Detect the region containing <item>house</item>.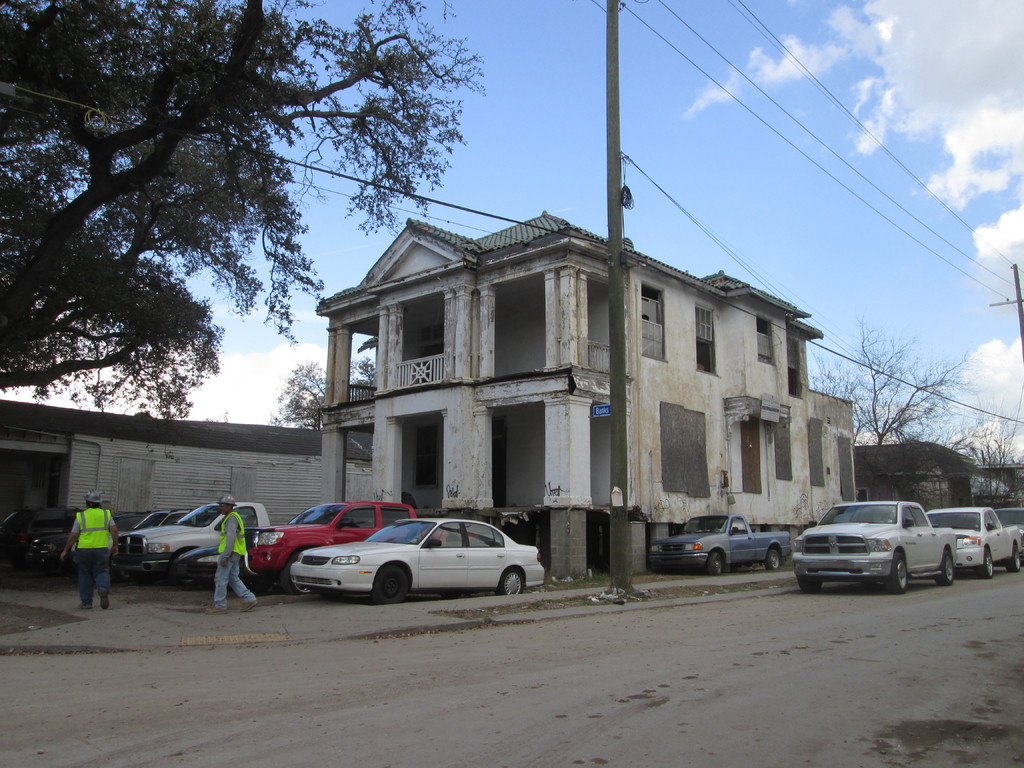
(left=856, top=442, right=985, bottom=526).
